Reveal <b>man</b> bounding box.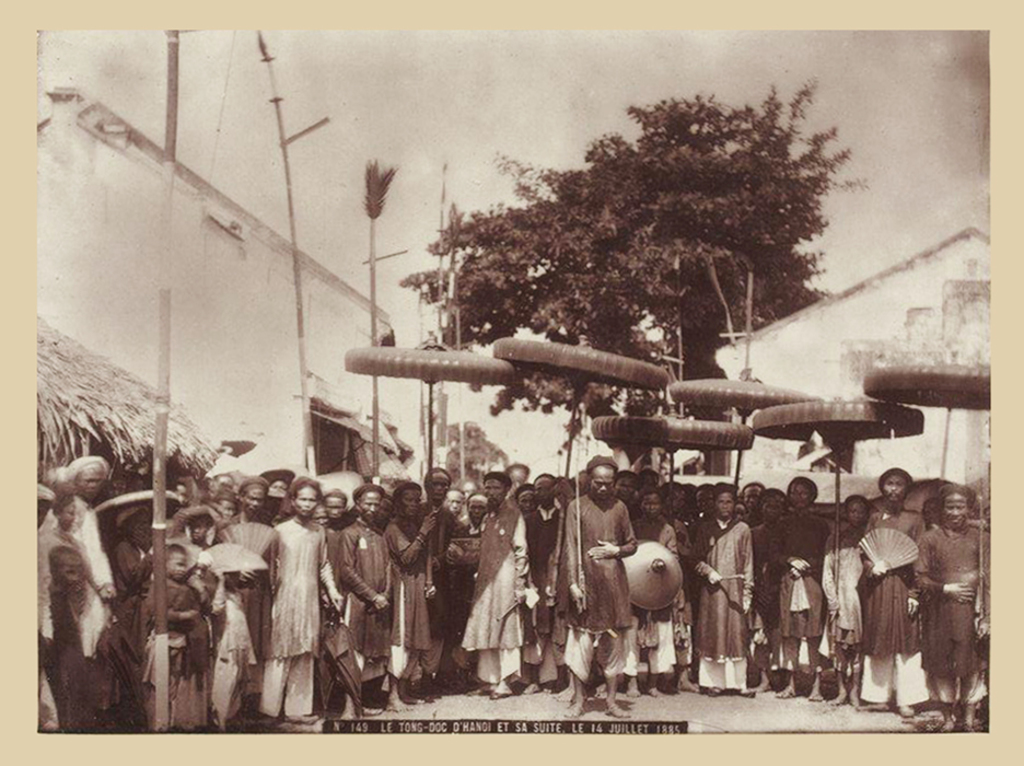
Revealed: 917,483,986,729.
